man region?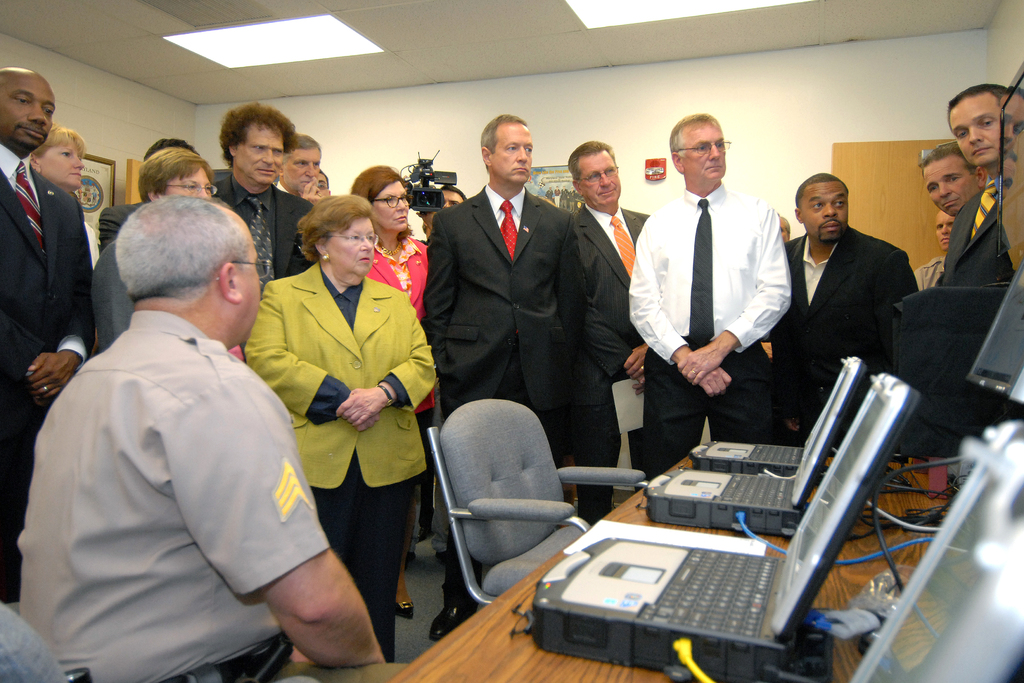
l=628, t=114, r=795, b=484
